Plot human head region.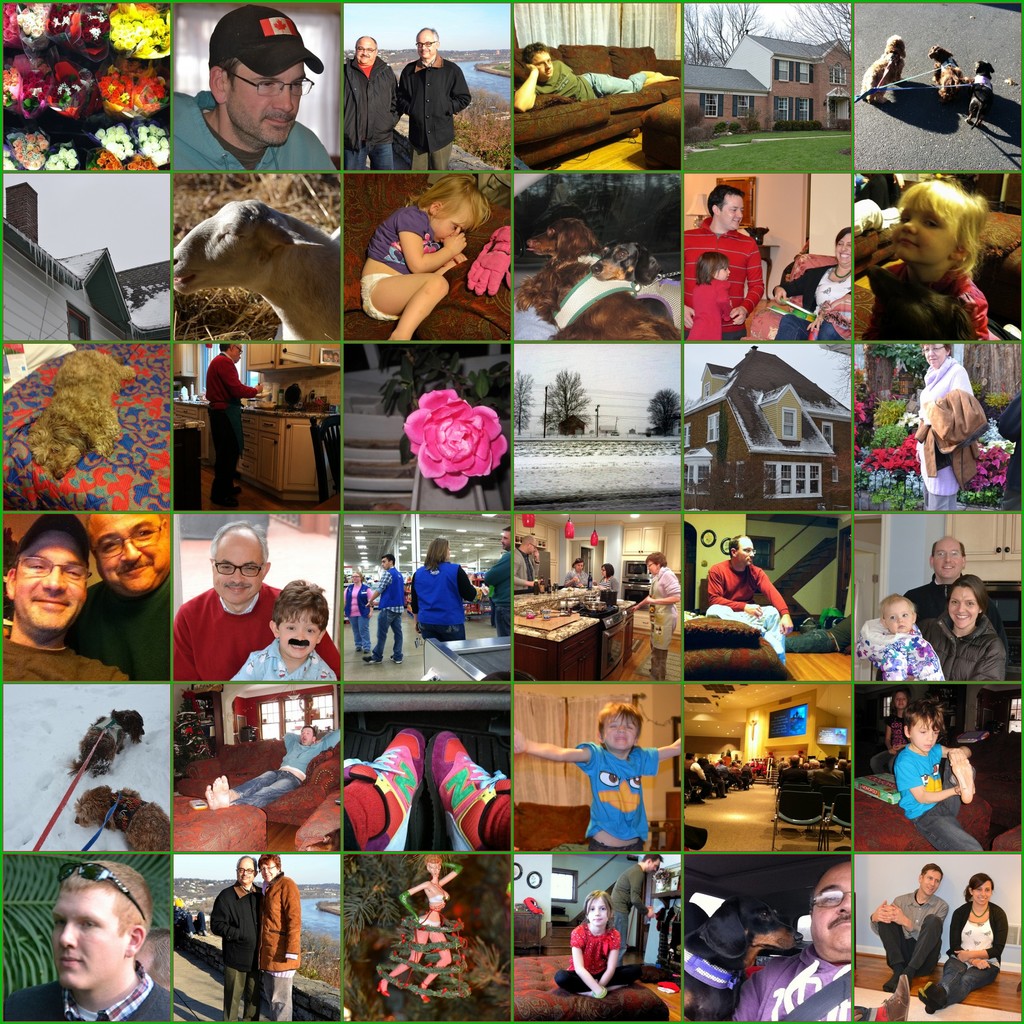
Plotted at [602, 560, 616, 580].
